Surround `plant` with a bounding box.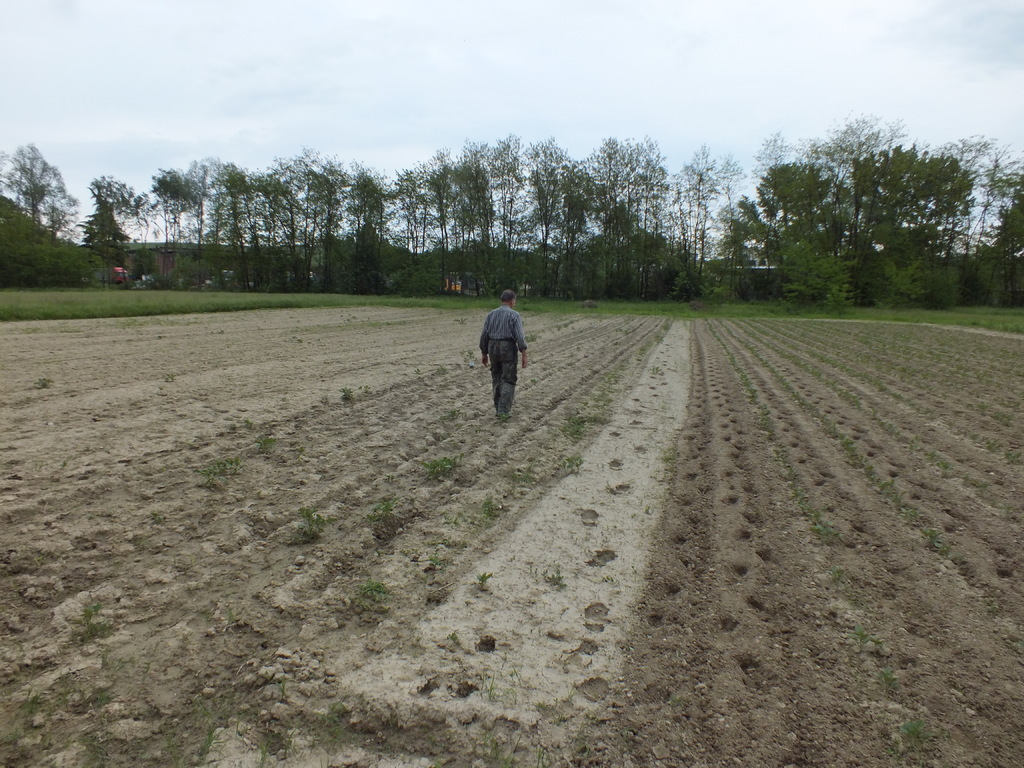
locate(813, 526, 833, 544).
